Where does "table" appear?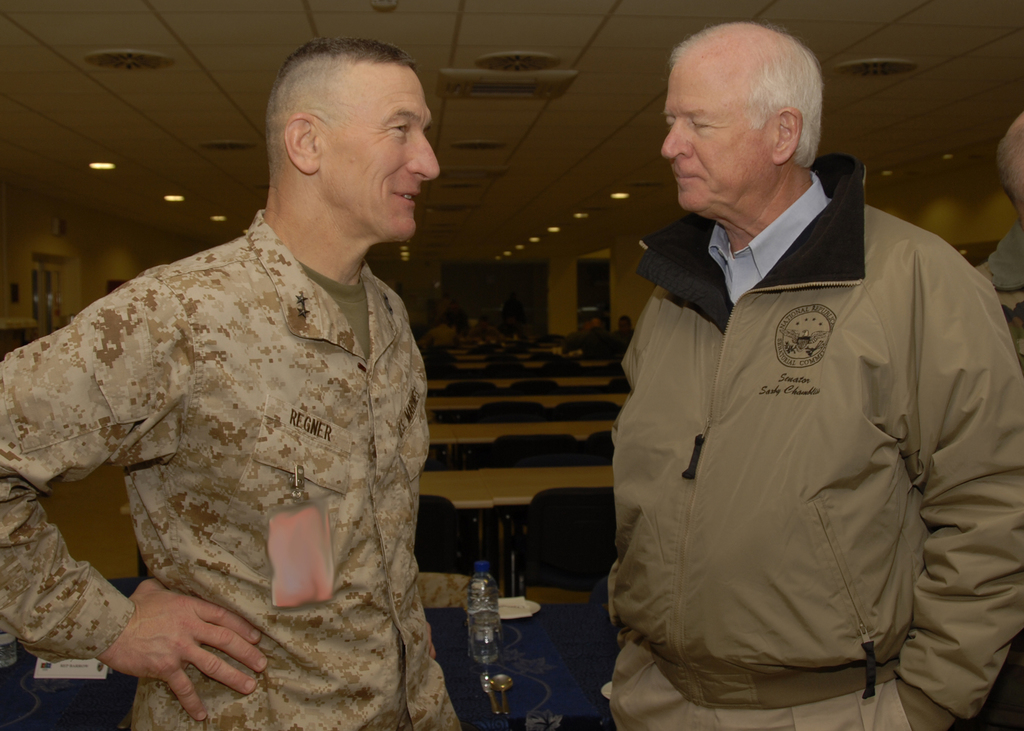
Appears at crop(529, 355, 614, 371).
